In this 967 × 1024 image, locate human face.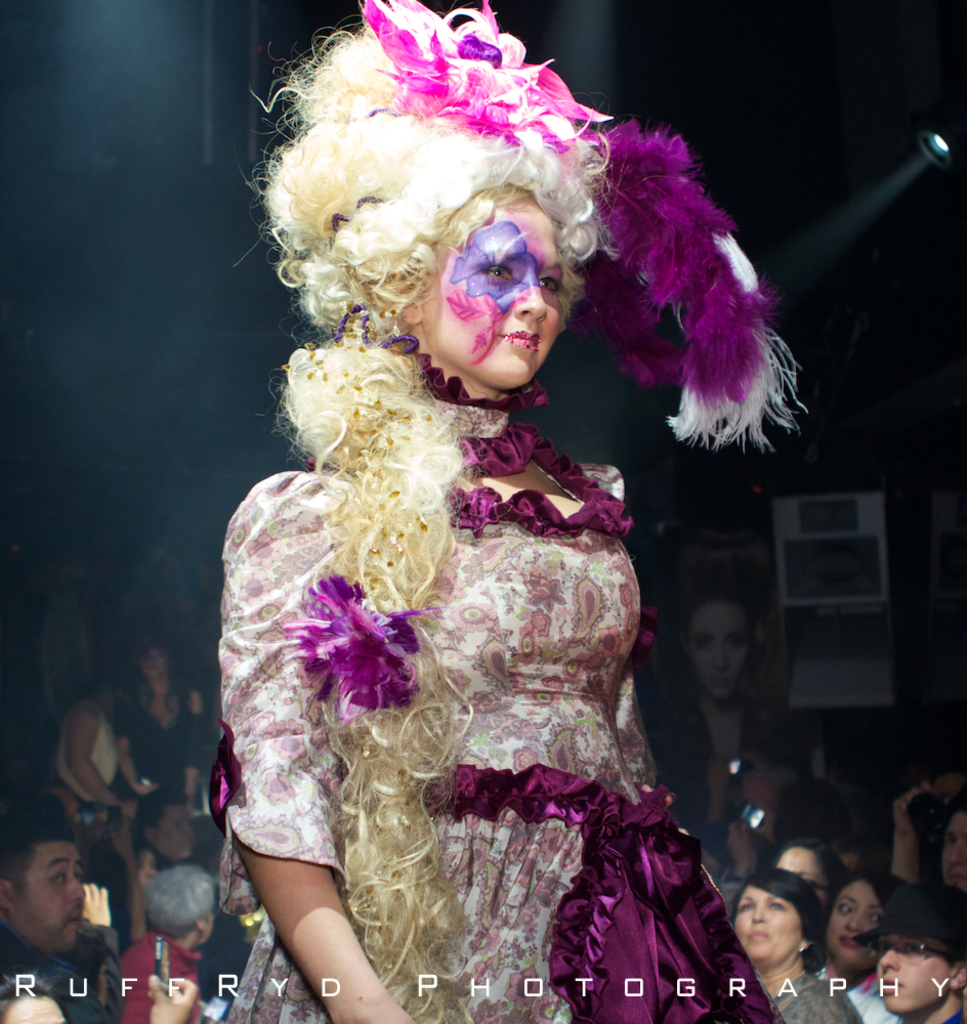
Bounding box: {"x1": 171, "y1": 908, "x2": 215, "y2": 963}.
